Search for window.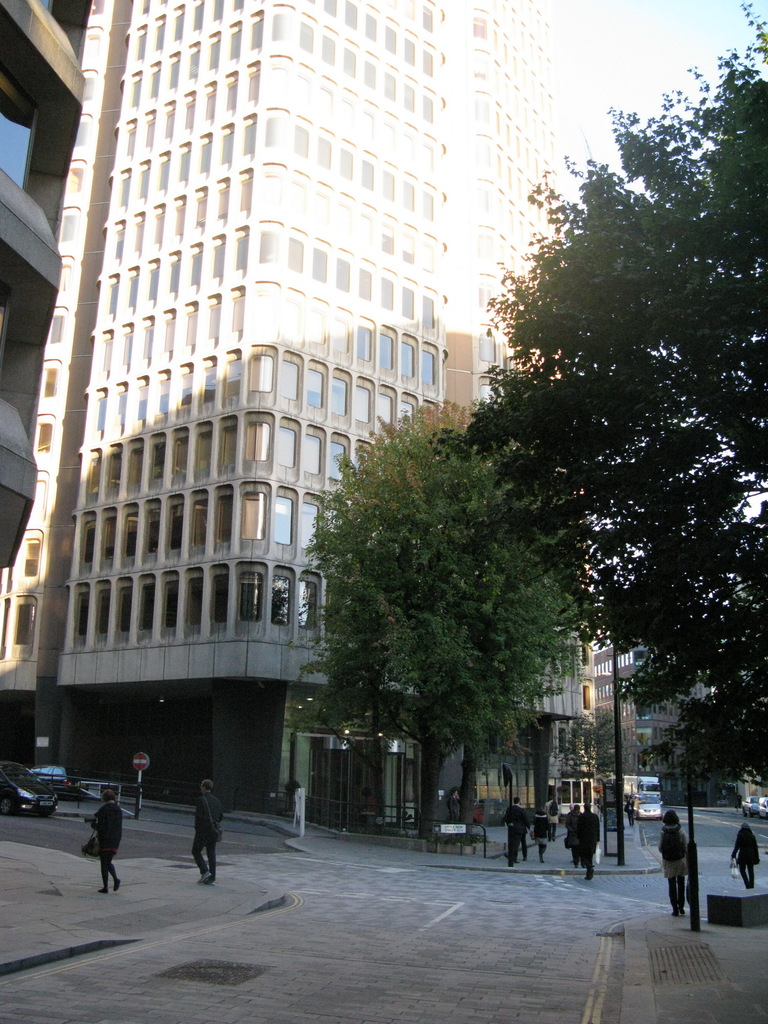
Found at <box>177,93,191,130</box>.
